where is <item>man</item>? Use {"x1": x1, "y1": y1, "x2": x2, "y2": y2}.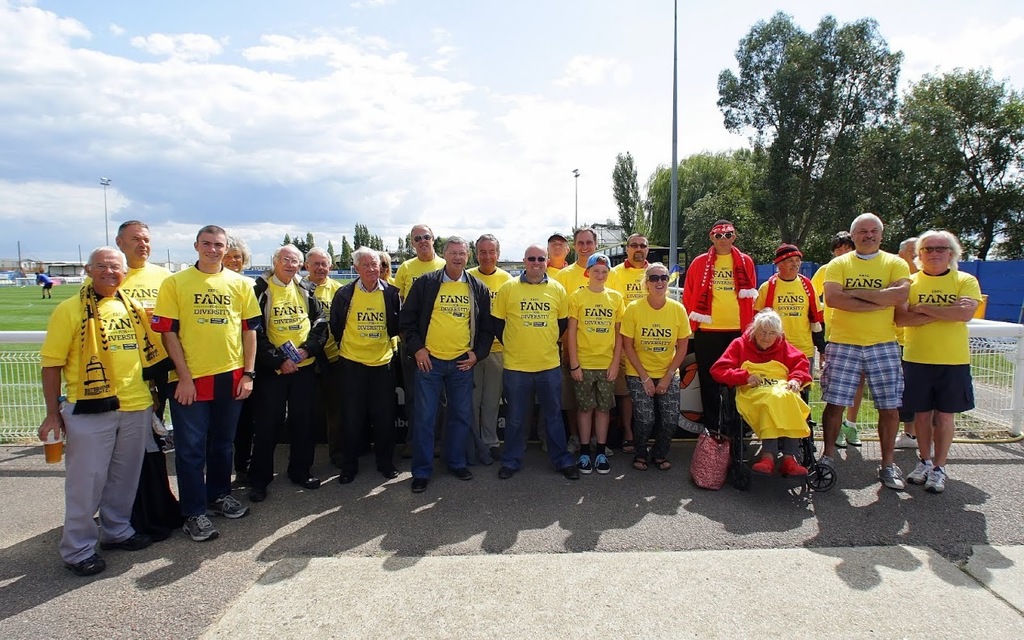
{"x1": 487, "y1": 238, "x2": 575, "y2": 469}.
